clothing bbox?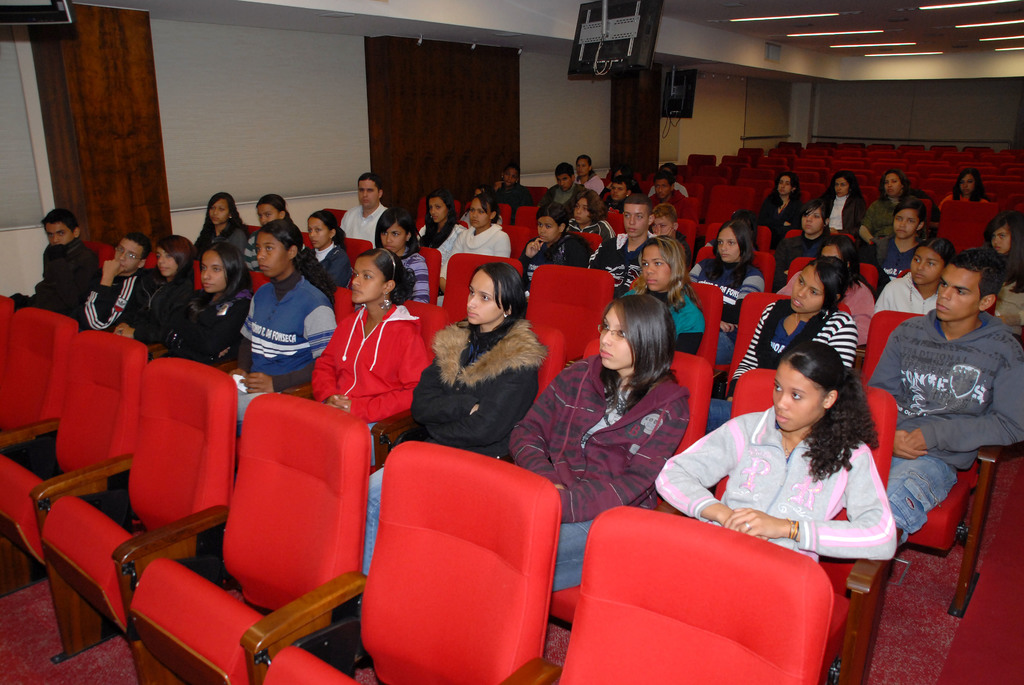
(376, 312, 541, 471)
